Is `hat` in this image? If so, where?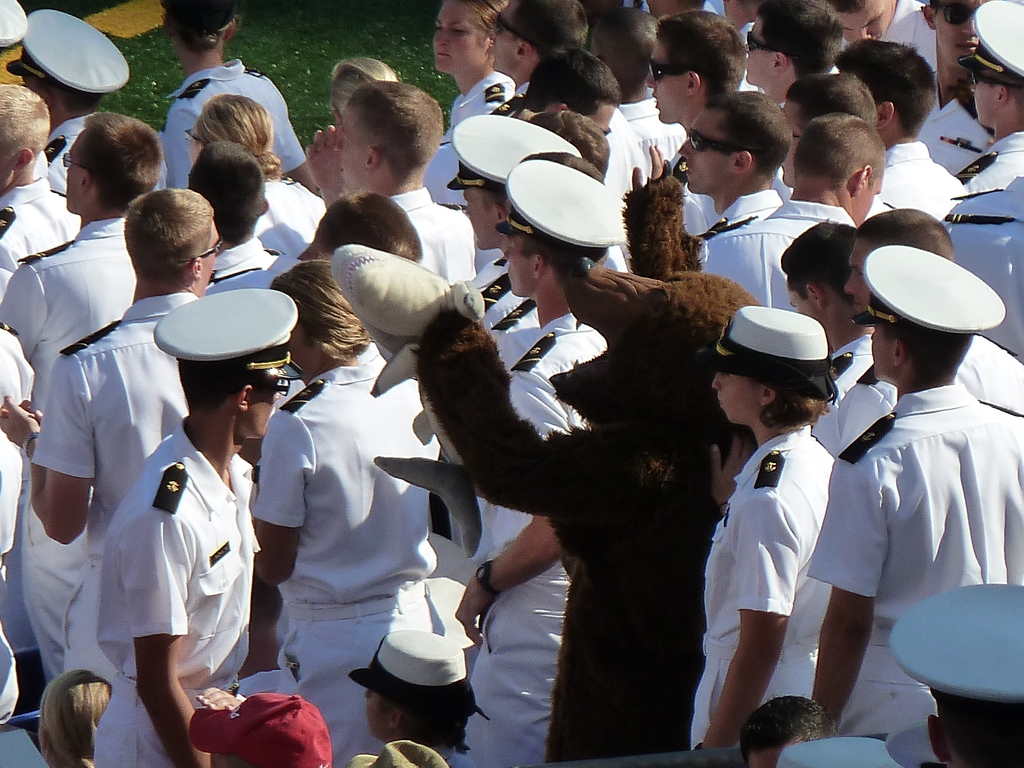
Yes, at <region>696, 306, 843, 401</region>.
